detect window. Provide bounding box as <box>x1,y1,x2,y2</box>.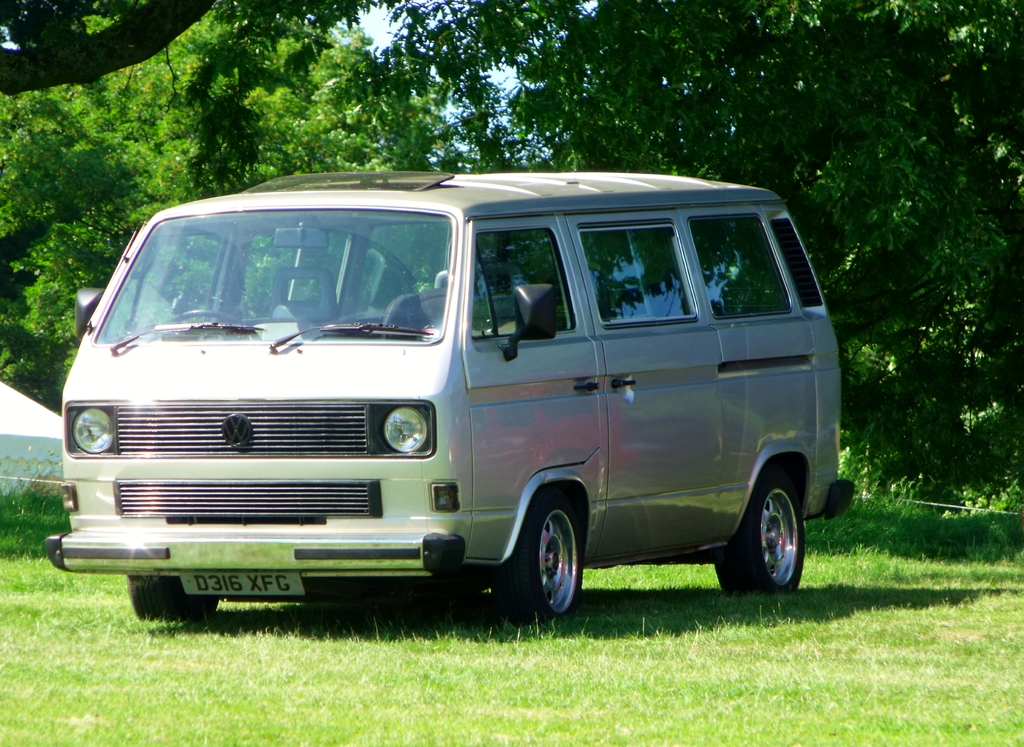
<box>242,226,349,318</box>.
